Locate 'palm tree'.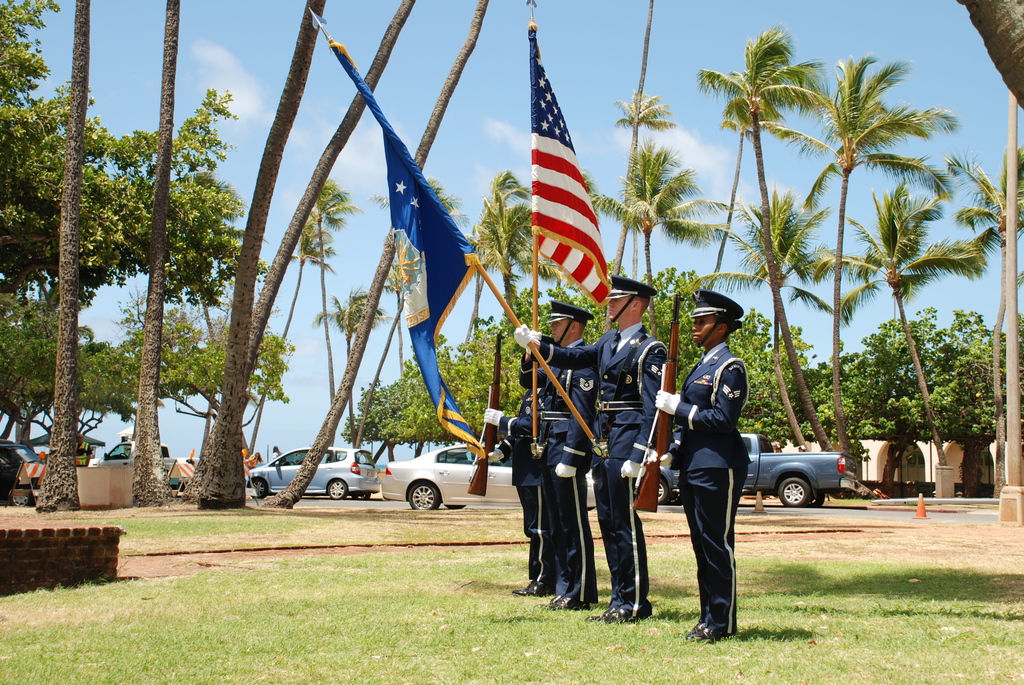
Bounding box: region(831, 188, 948, 485).
